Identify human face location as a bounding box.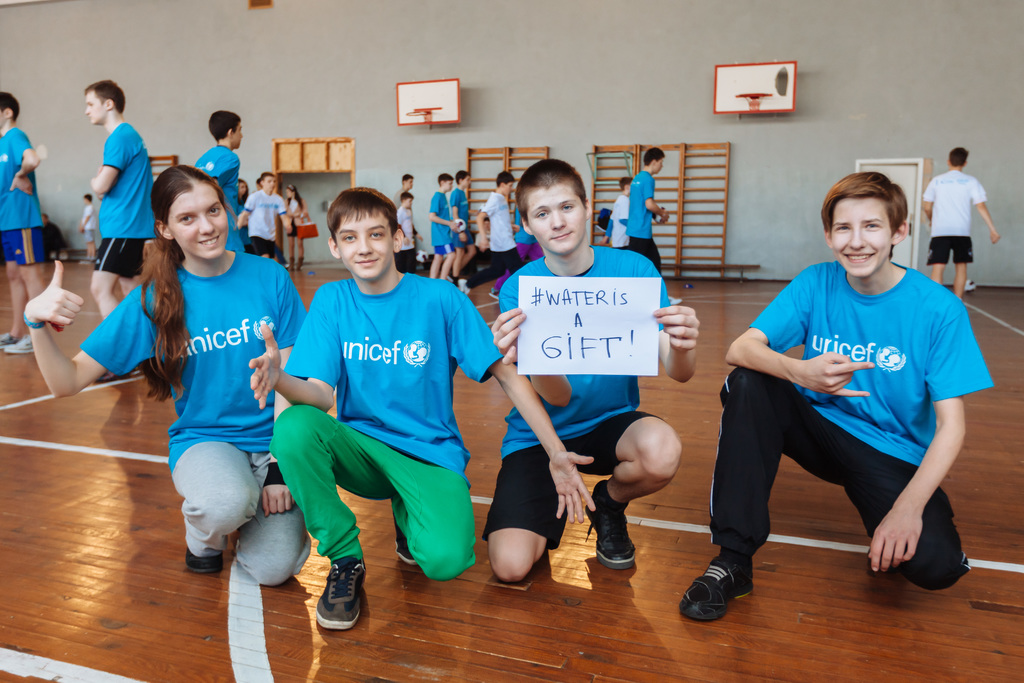
231 118 242 155.
